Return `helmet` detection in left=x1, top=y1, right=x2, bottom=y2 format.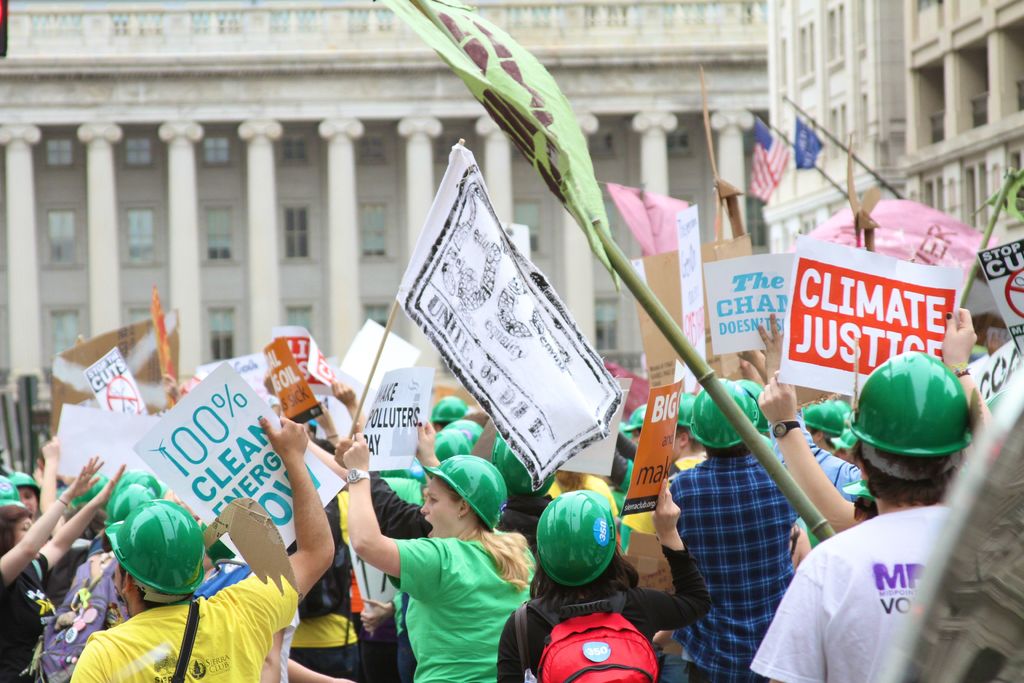
left=831, top=425, right=858, bottom=448.
